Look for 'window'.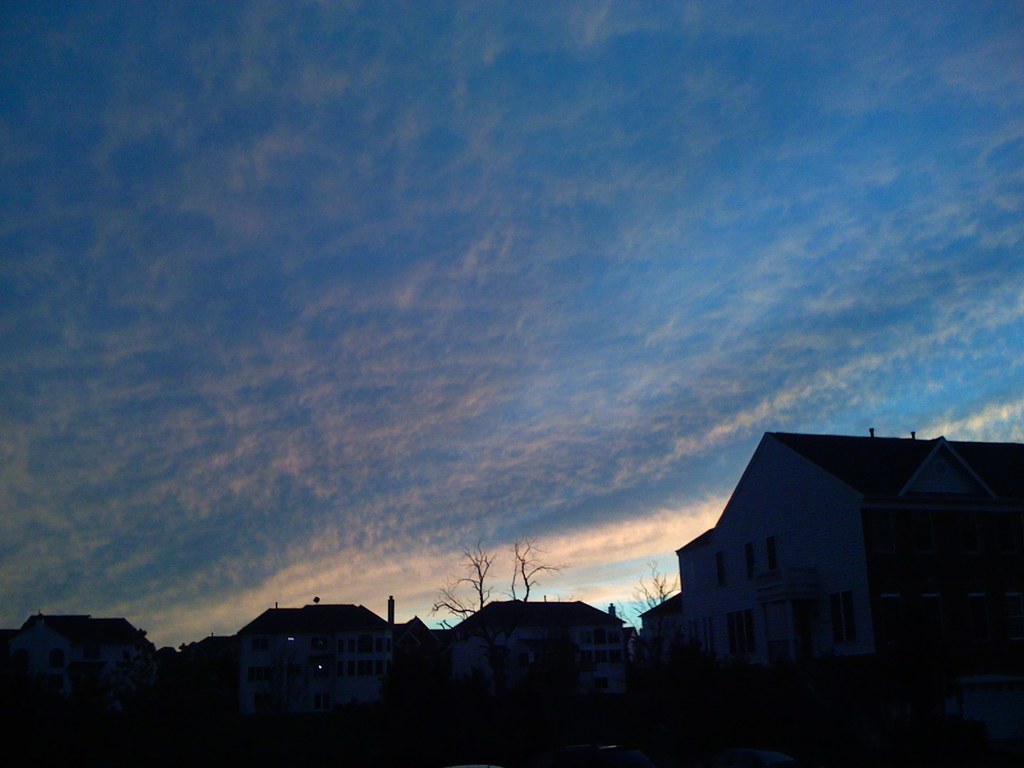
Found: 579 630 618 675.
